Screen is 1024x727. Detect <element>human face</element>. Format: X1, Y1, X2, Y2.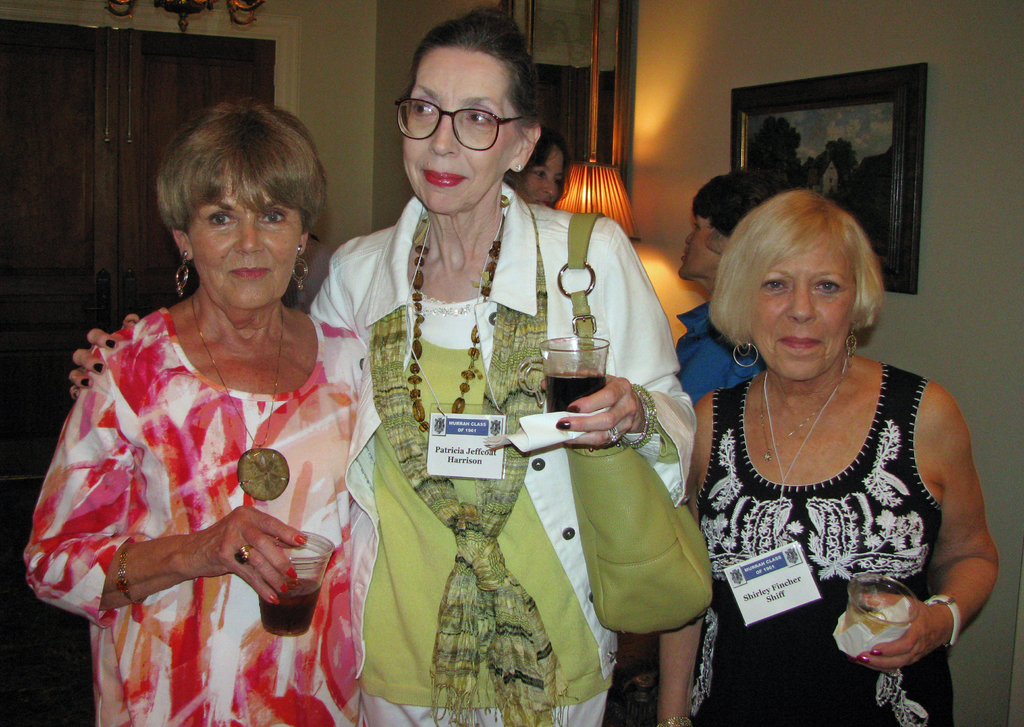
192, 181, 306, 305.
